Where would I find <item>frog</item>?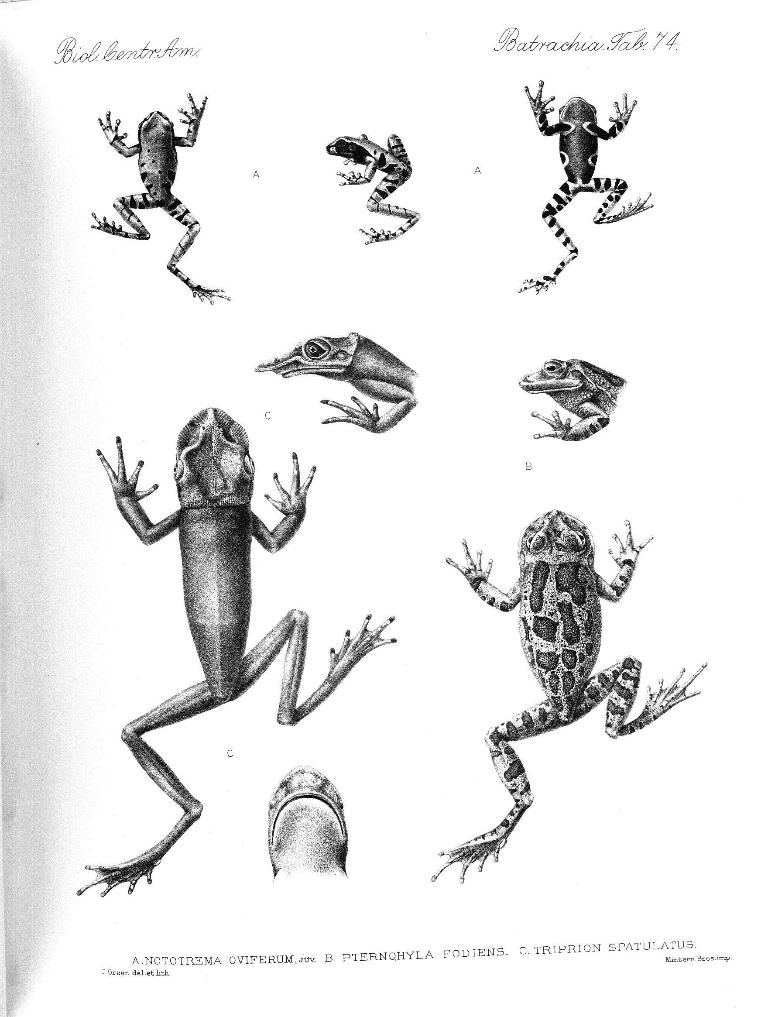
At x1=88 y1=91 x2=230 y2=306.
